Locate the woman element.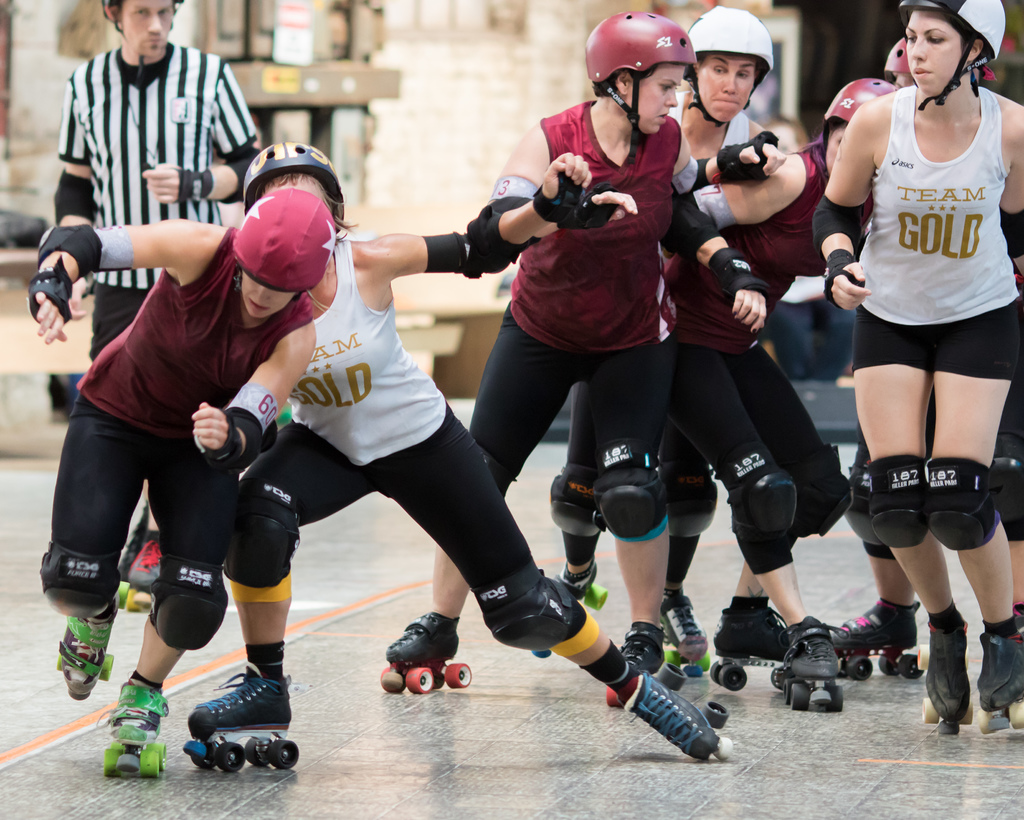
Element bbox: <bbox>189, 136, 719, 760</bbox>.
